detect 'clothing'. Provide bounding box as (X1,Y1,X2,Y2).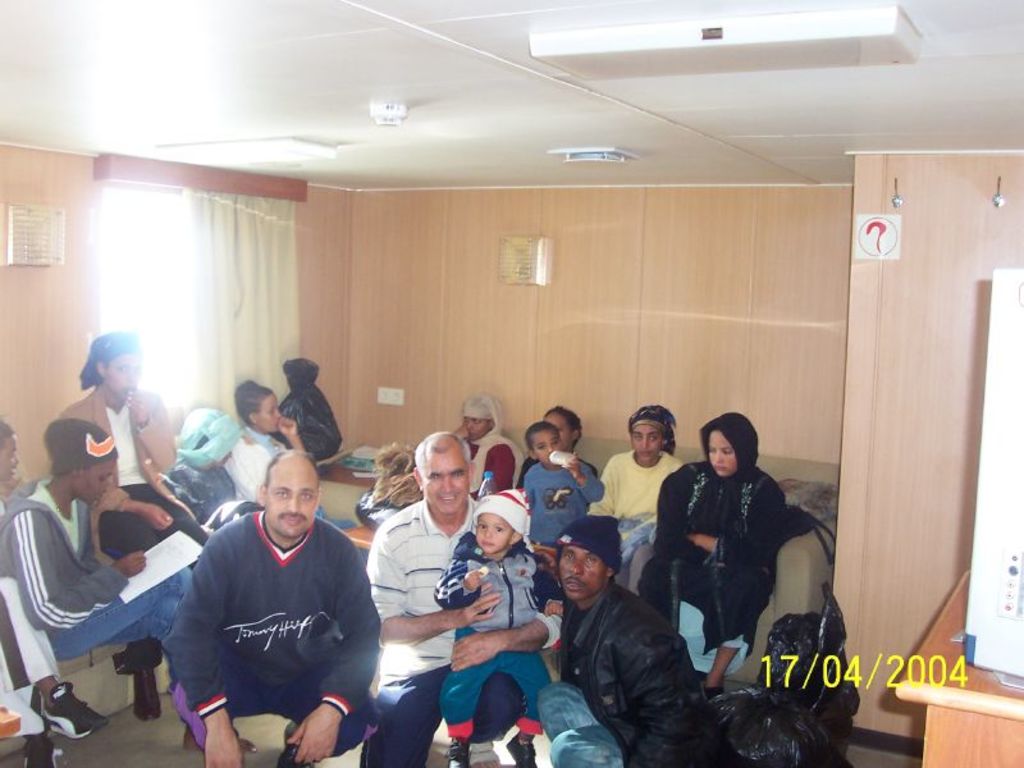
(221,429,291,499).
